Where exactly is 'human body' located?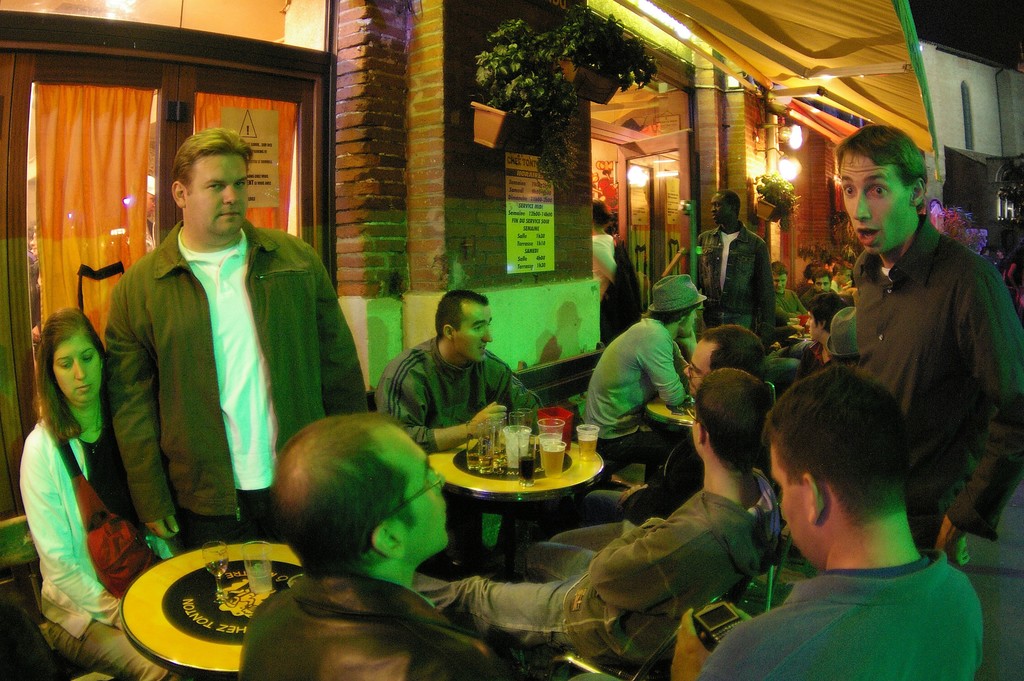
Its bounding box is pyautogui.locateOnScreen(599, 196, 629, 288).
